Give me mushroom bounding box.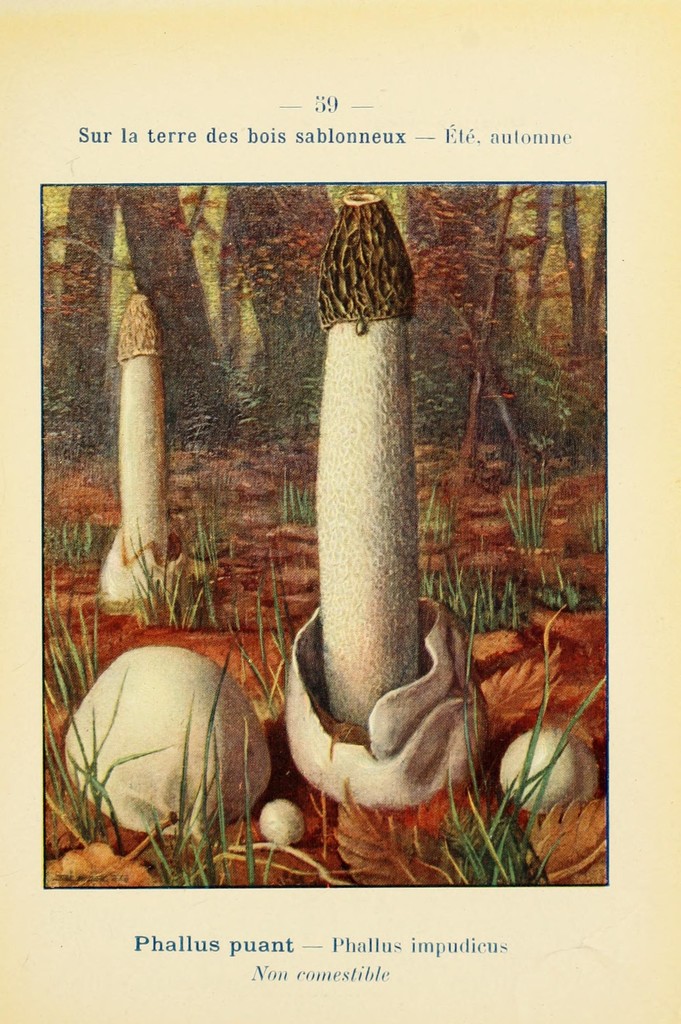
63, 644, 272, 835.
